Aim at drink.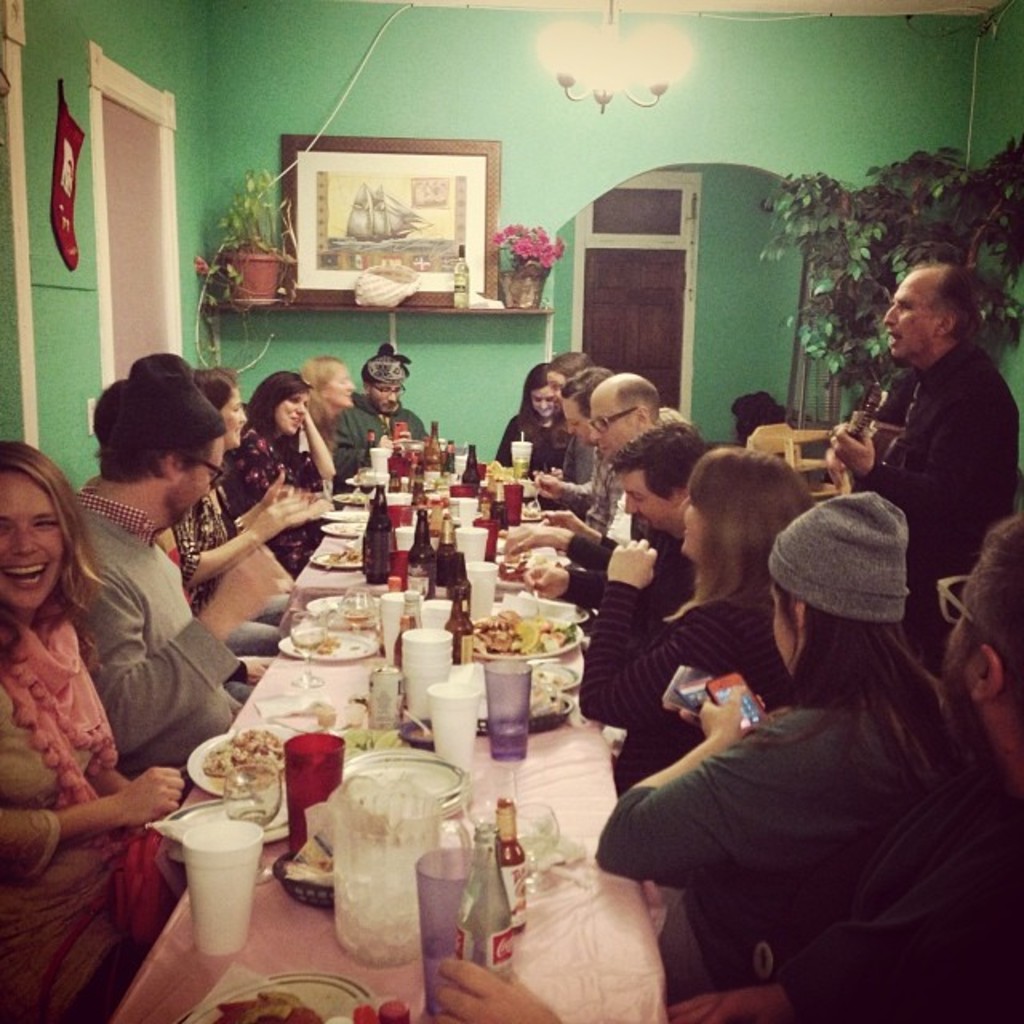
Aimed at [x1=298, y1=640, x2=326, y2=651].
